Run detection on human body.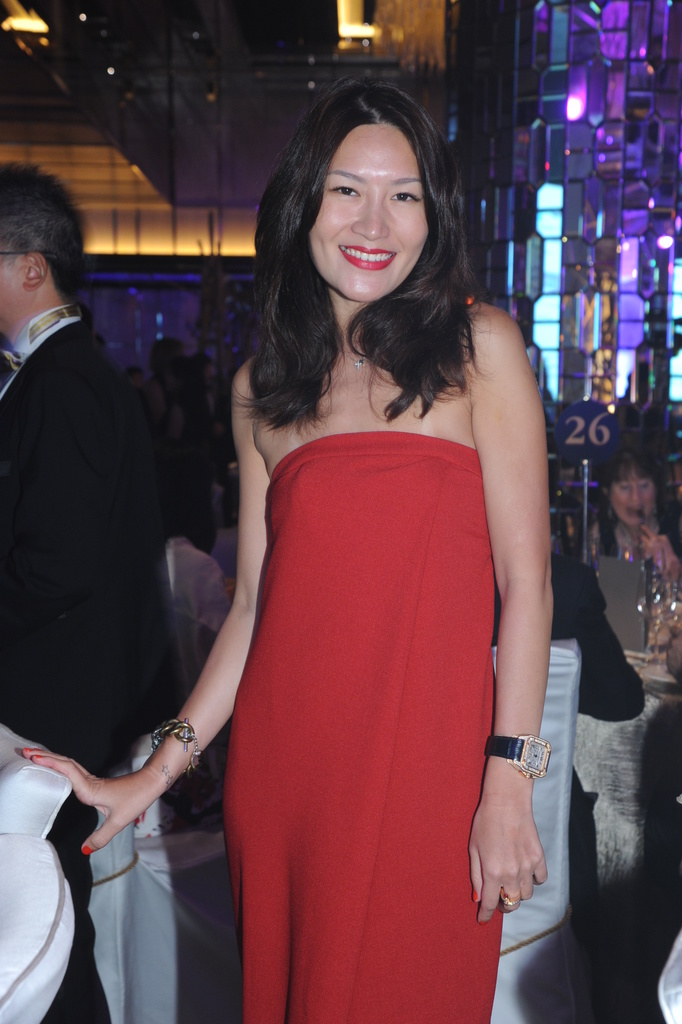
Result: x1=566, y1=510, x2=681, y2=651.
